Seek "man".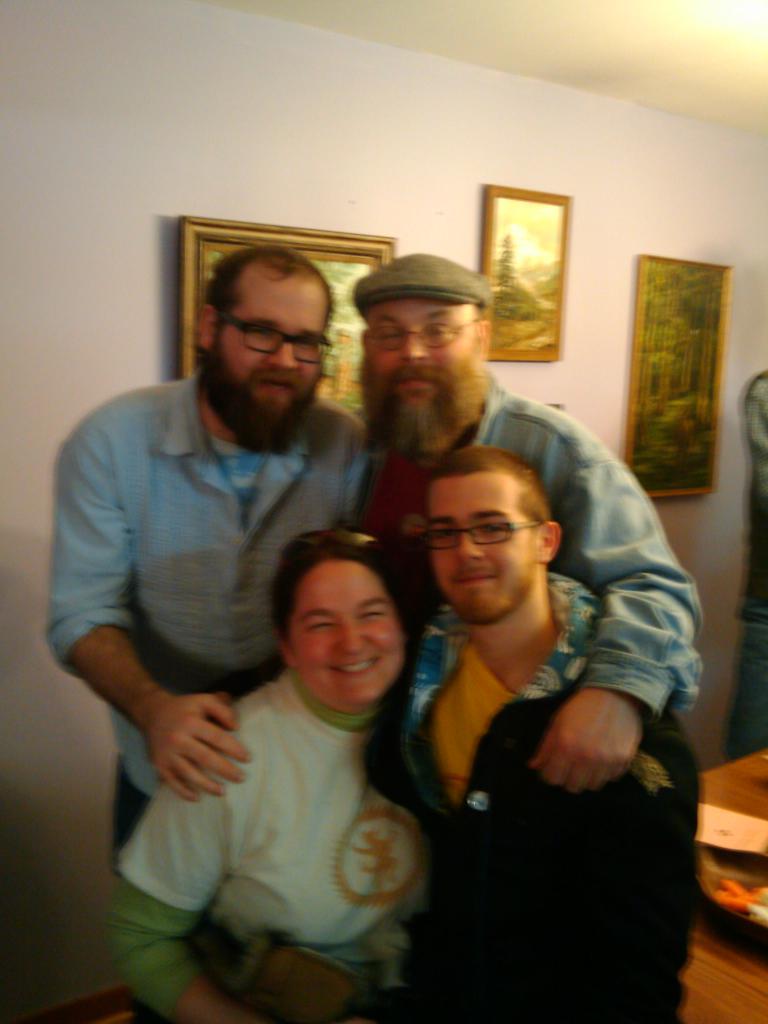
detection(344, 252, 714, 801).
